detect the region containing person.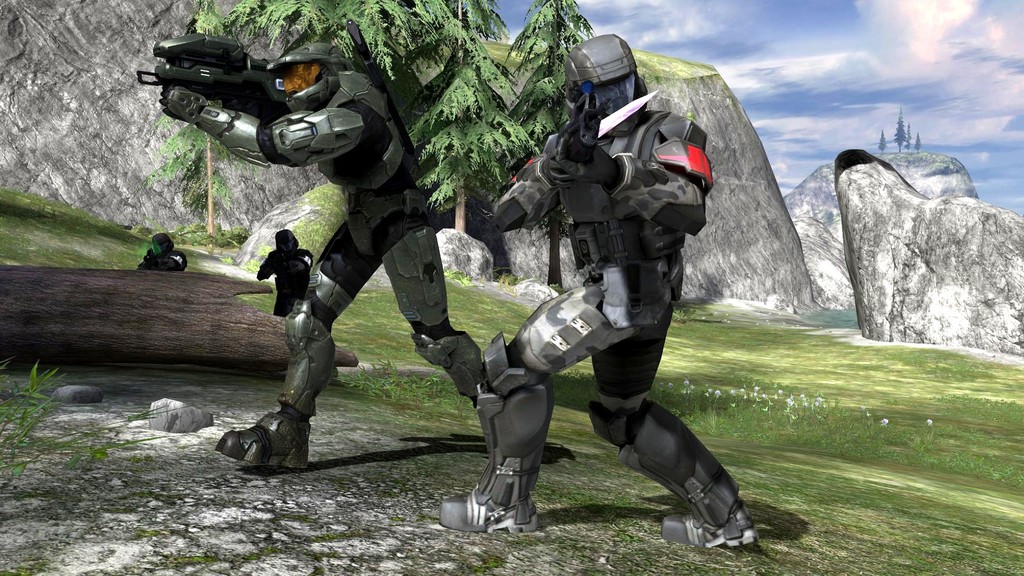
{"left": 161, "top": 42, "right": 483, "bottom": 470}.
